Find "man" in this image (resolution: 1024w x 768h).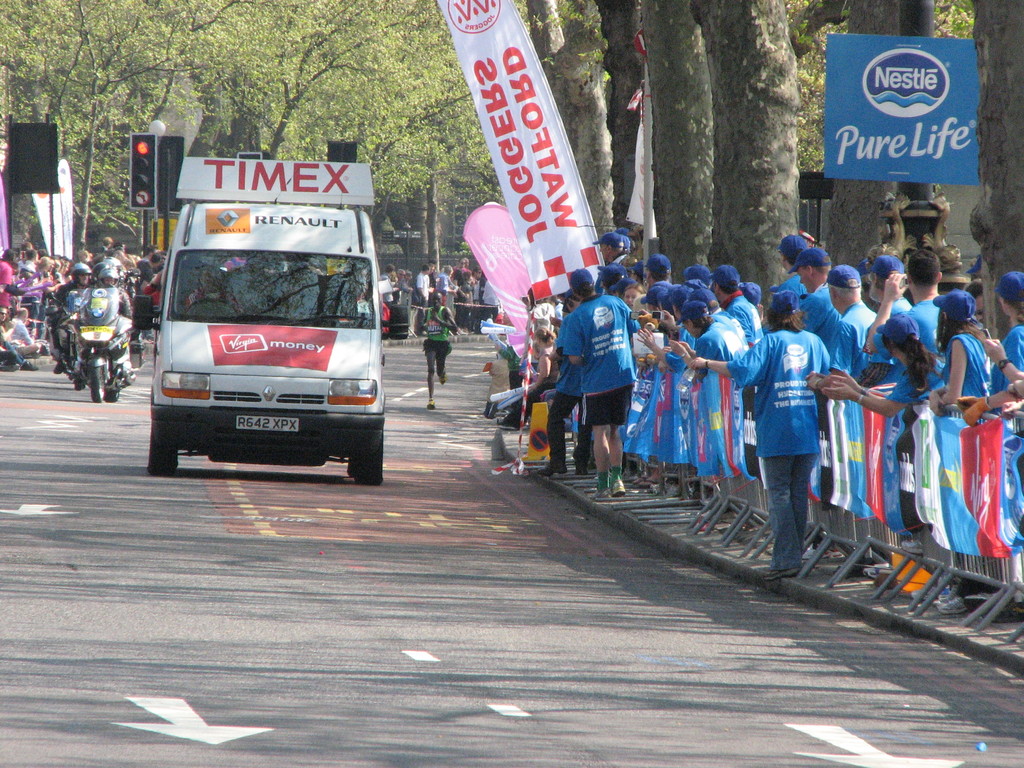
[x1=550, y1=276, x2=648, y2=483].
